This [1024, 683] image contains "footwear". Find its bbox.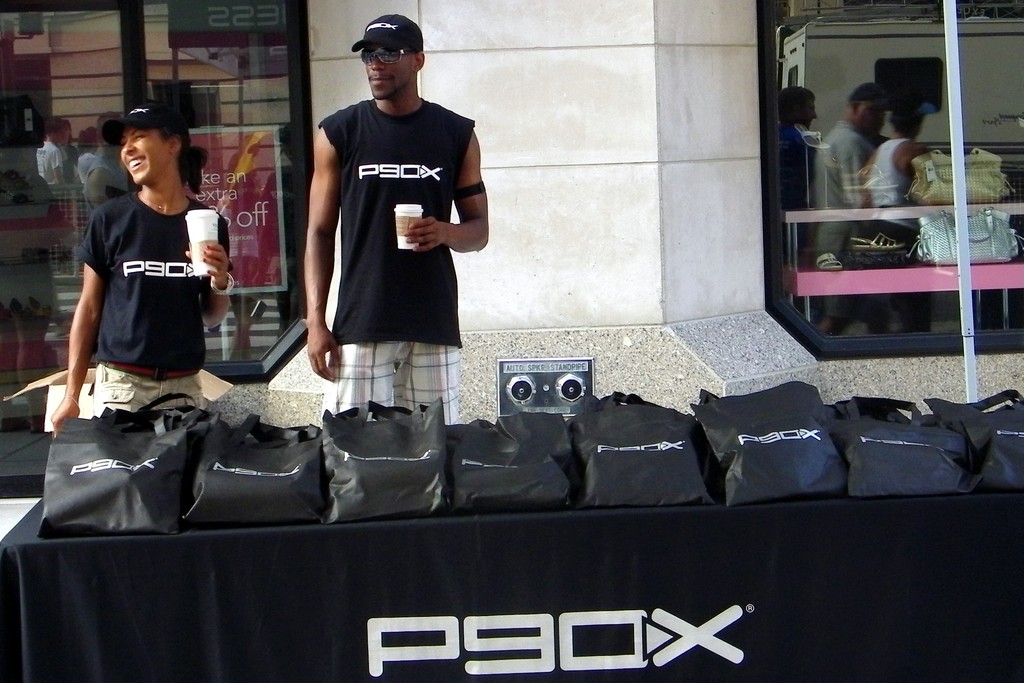
853/230/903/255.
